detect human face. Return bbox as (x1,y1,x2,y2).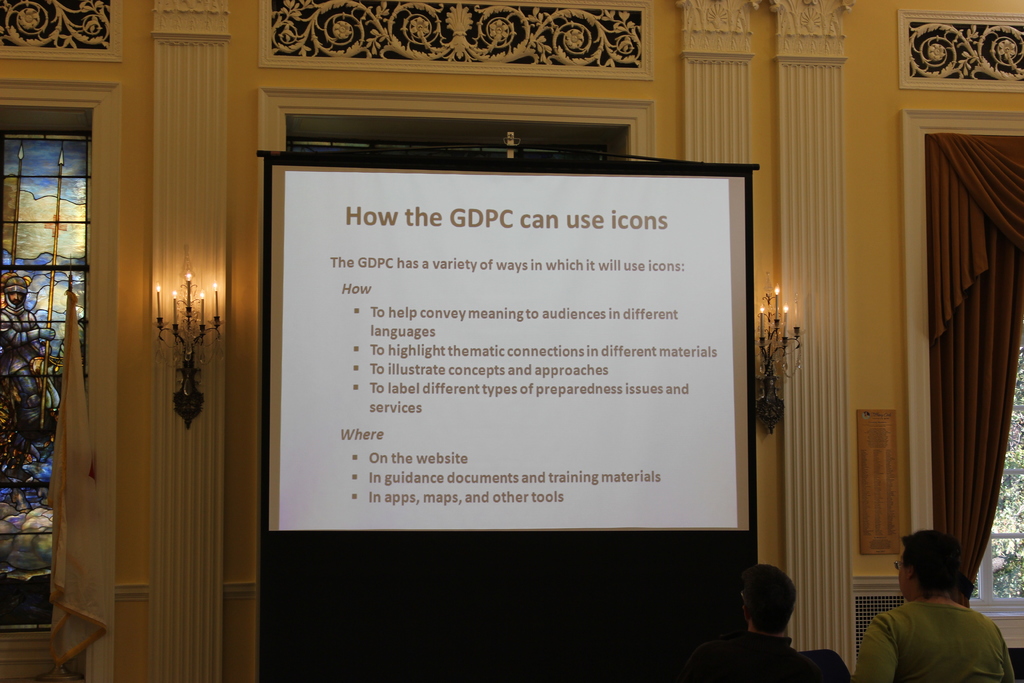
(899,541,911,604).
